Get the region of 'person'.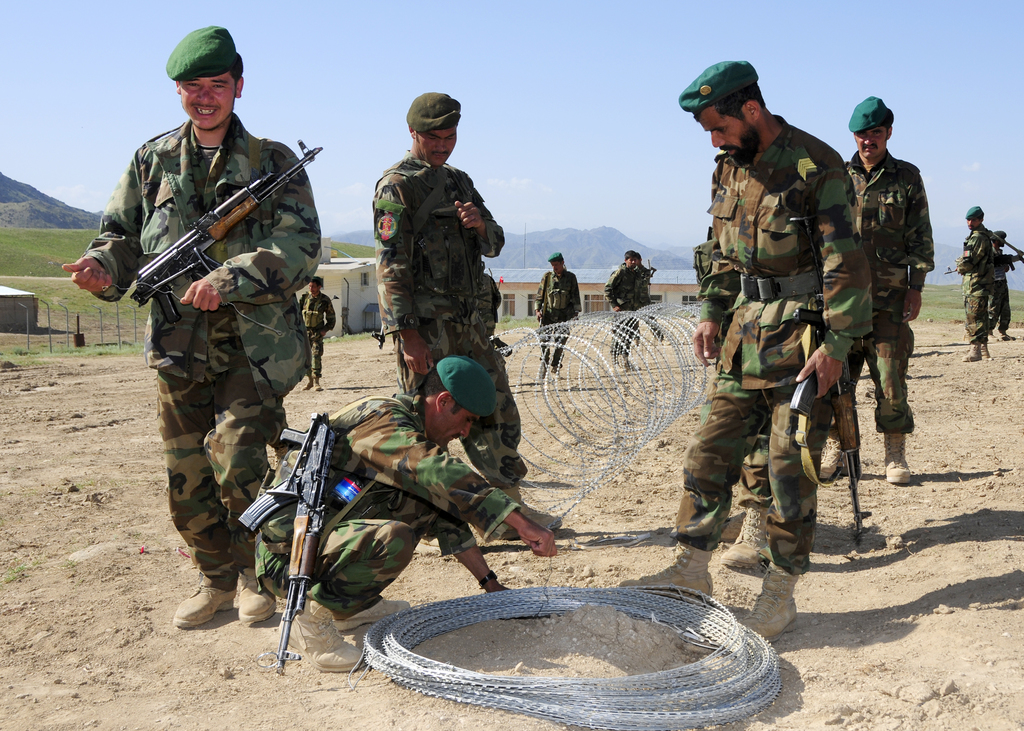
298 271 344 395.
